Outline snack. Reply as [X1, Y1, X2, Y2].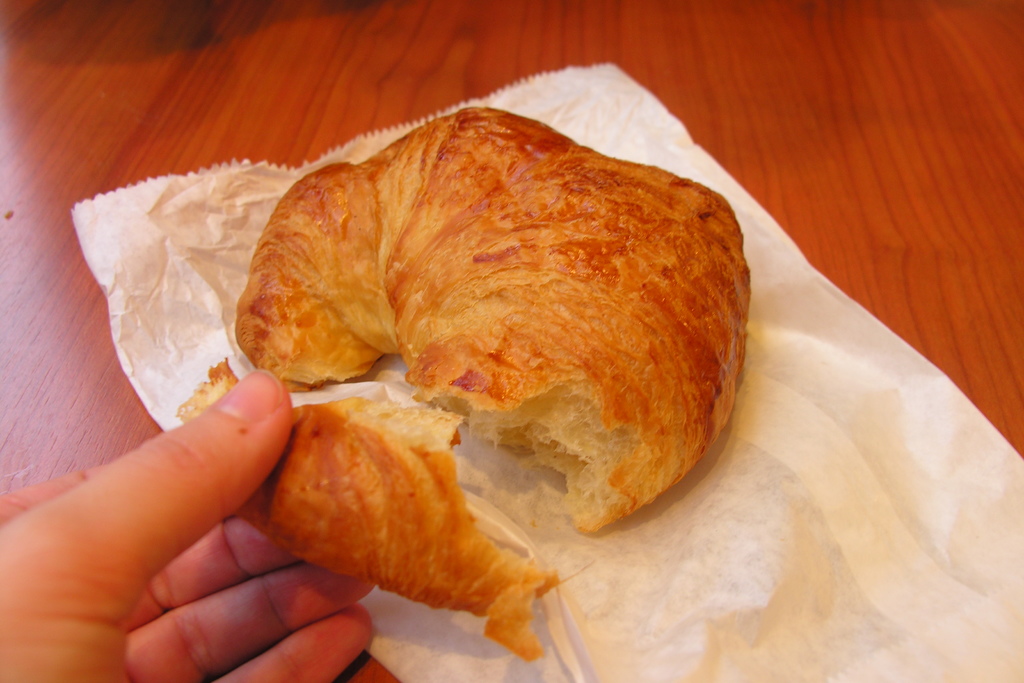
[173, 96, 763, 654].
